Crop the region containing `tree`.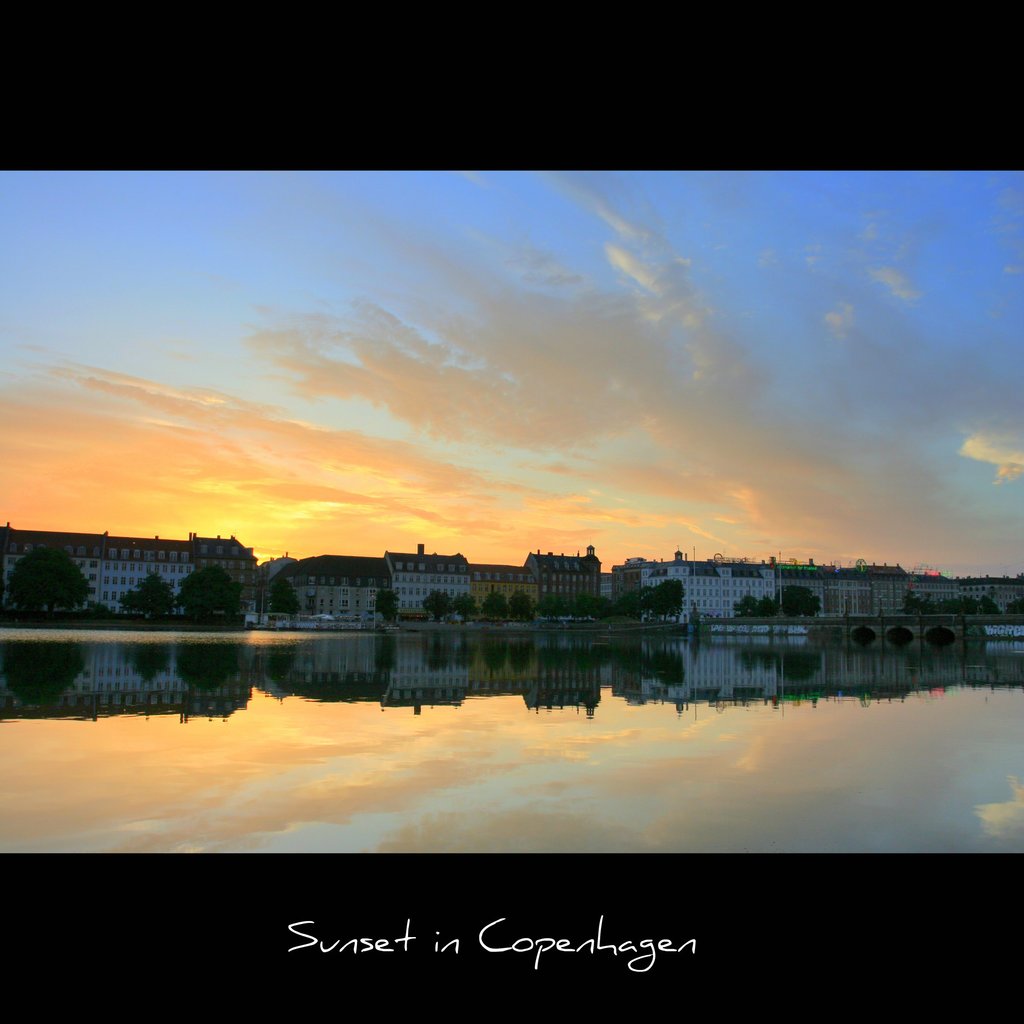
Crop region: Rect(375, 585, 401, 625).
